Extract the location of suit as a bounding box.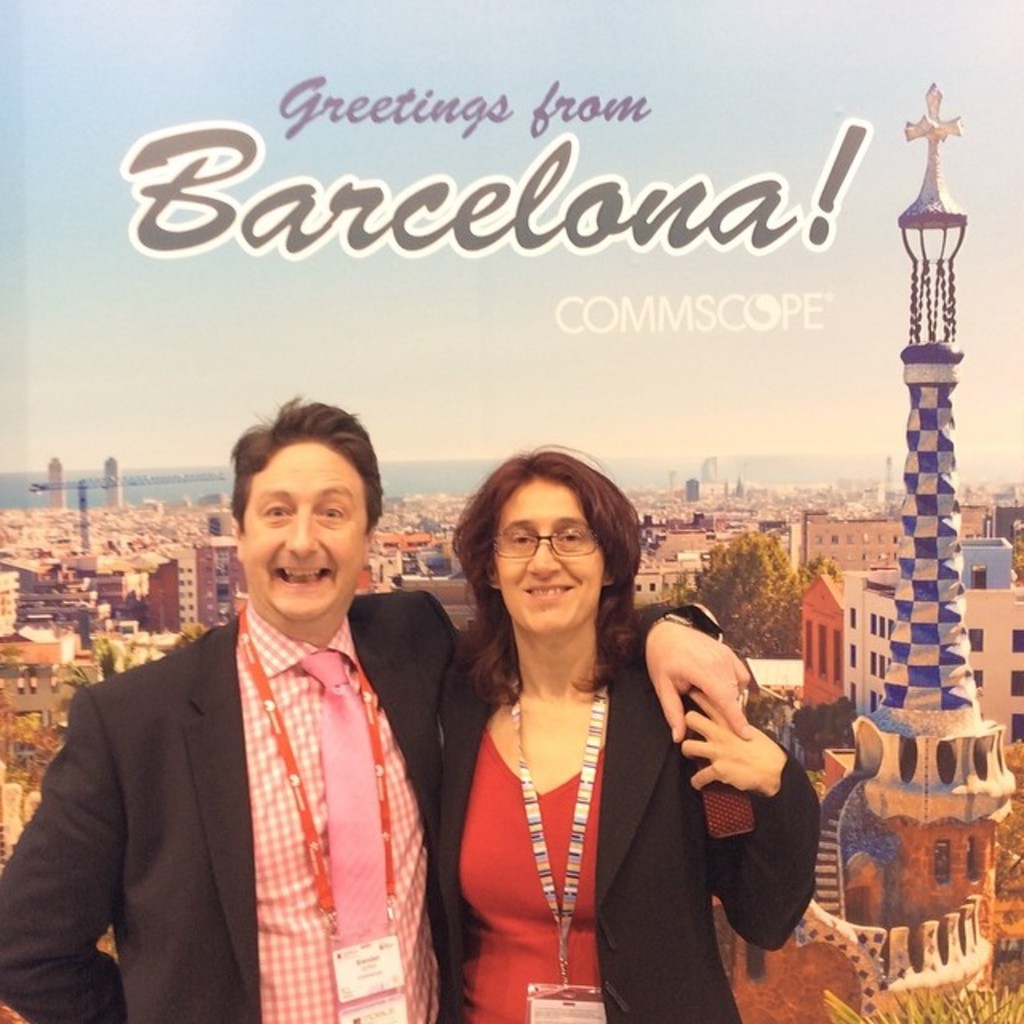
select_region(432, 642, 826, 1022).
